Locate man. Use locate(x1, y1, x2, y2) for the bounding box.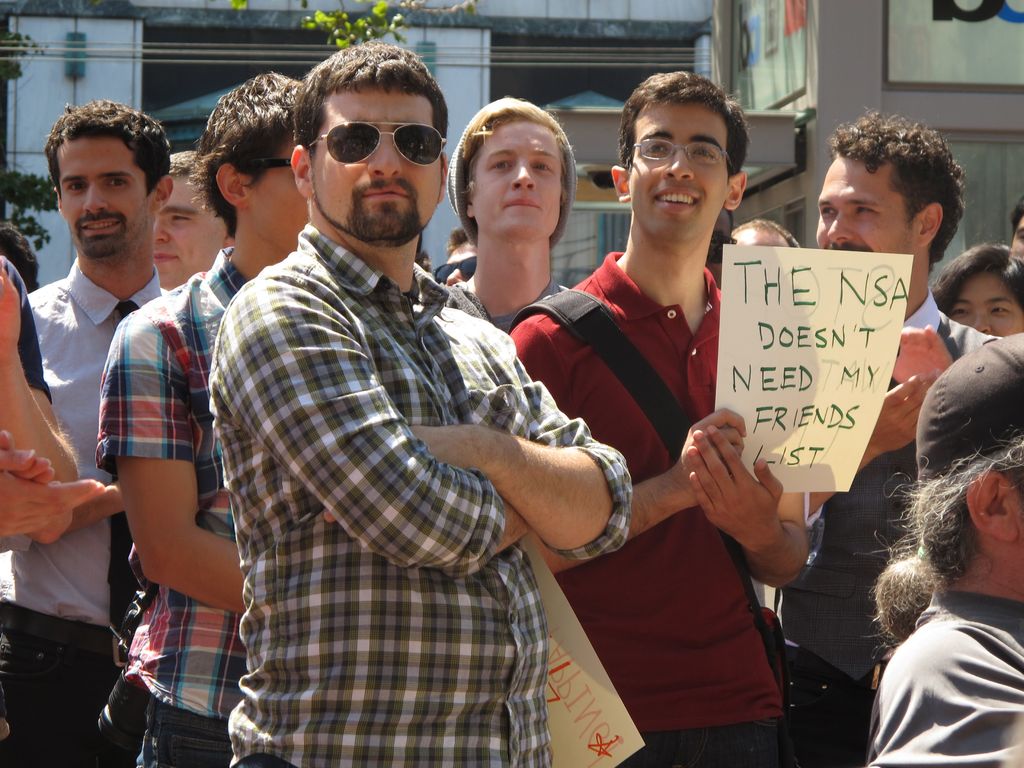
locate(501, 70, 806, 767).
